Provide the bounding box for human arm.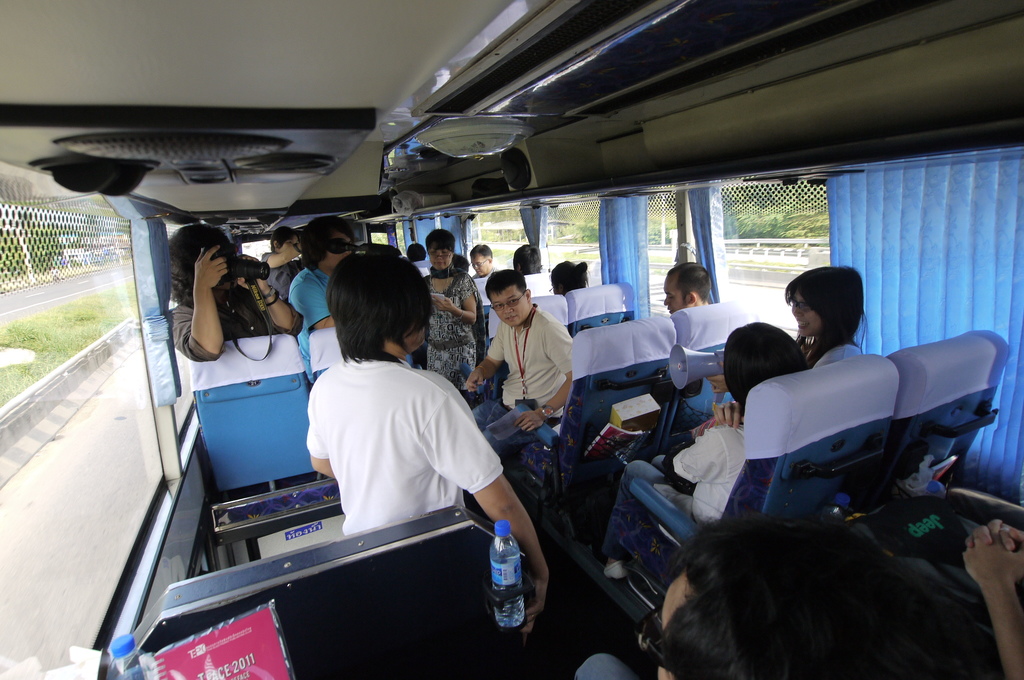
left=419, top=384, right=544, bottom=635.
